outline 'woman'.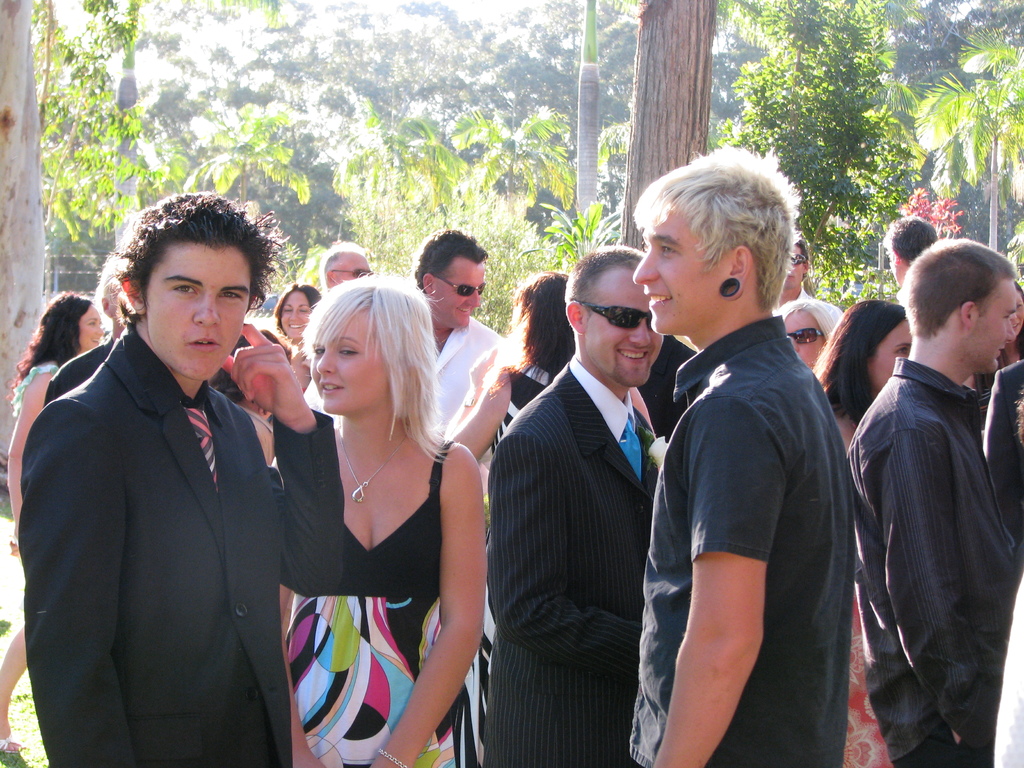
Outline: [812, 303, 907, 767].
